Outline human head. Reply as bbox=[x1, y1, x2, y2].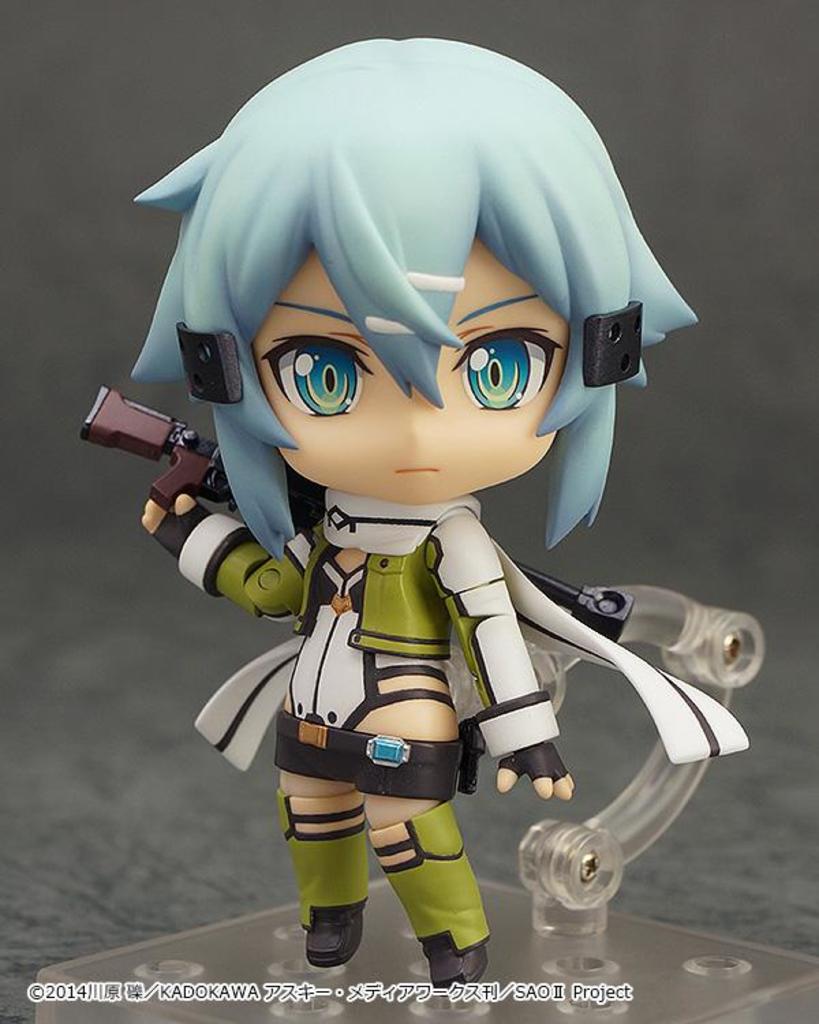
bbox=[130, 31, 699, 502].
